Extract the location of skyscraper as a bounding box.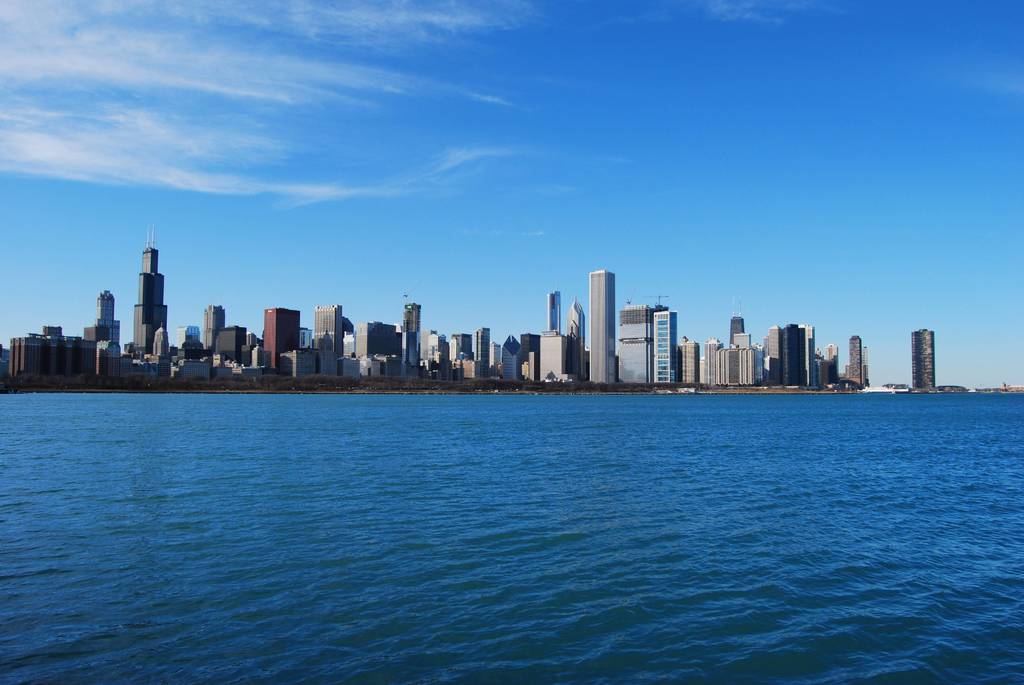
[844, 330, 862, 381].
